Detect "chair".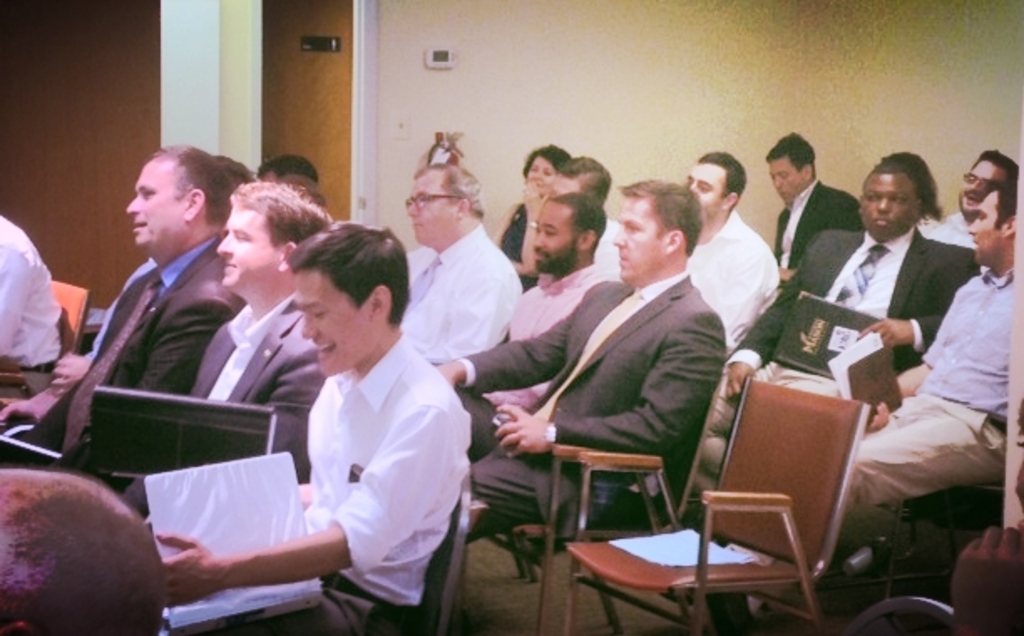
Detected at x1=852 y1=482 x2=1007 y2=621.
